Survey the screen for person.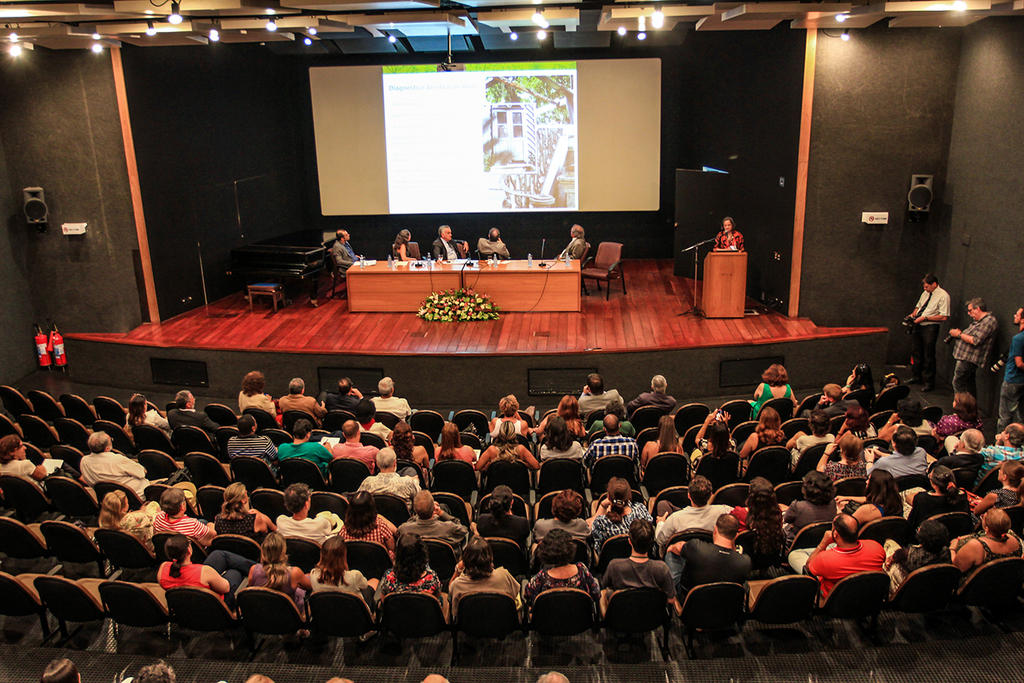
Survey found: select_region(472, 221, 511, 254).
